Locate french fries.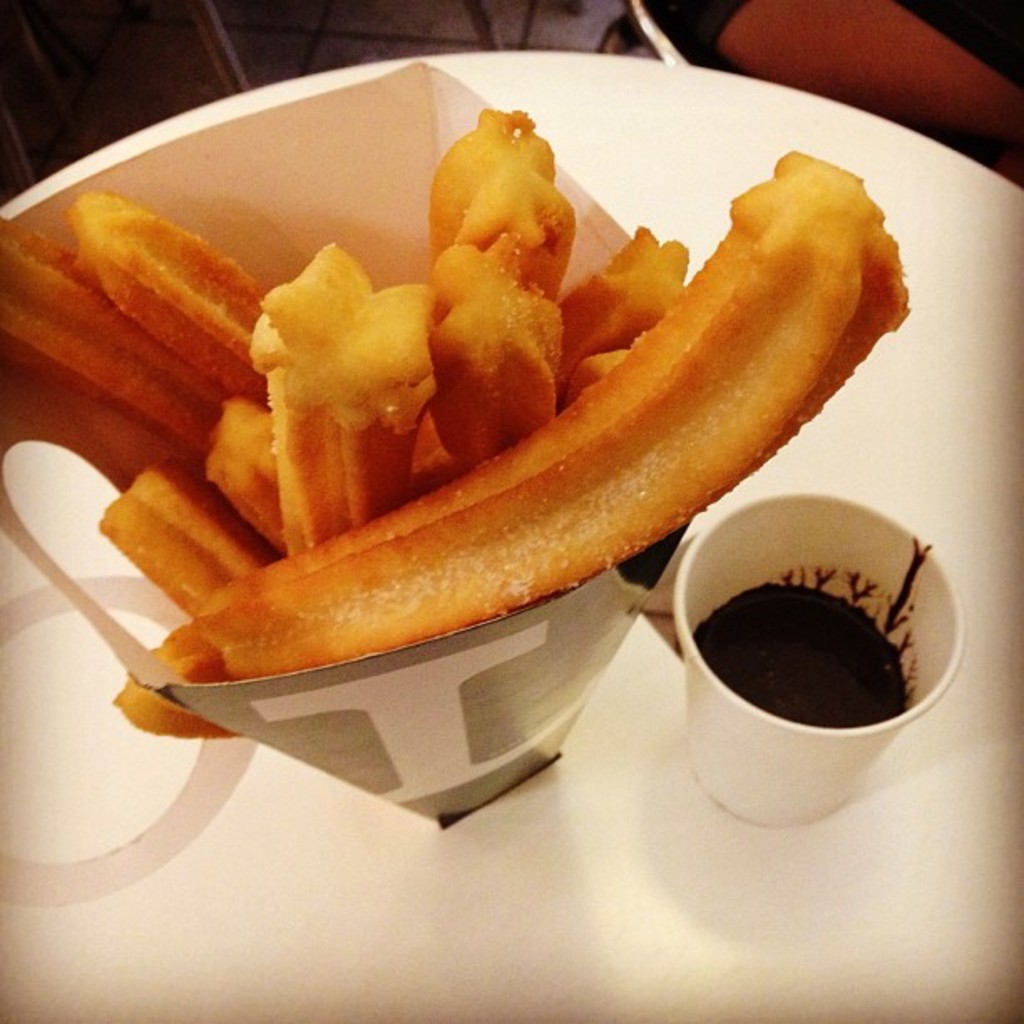
Bounding box: [60, 169, 842, 703].
